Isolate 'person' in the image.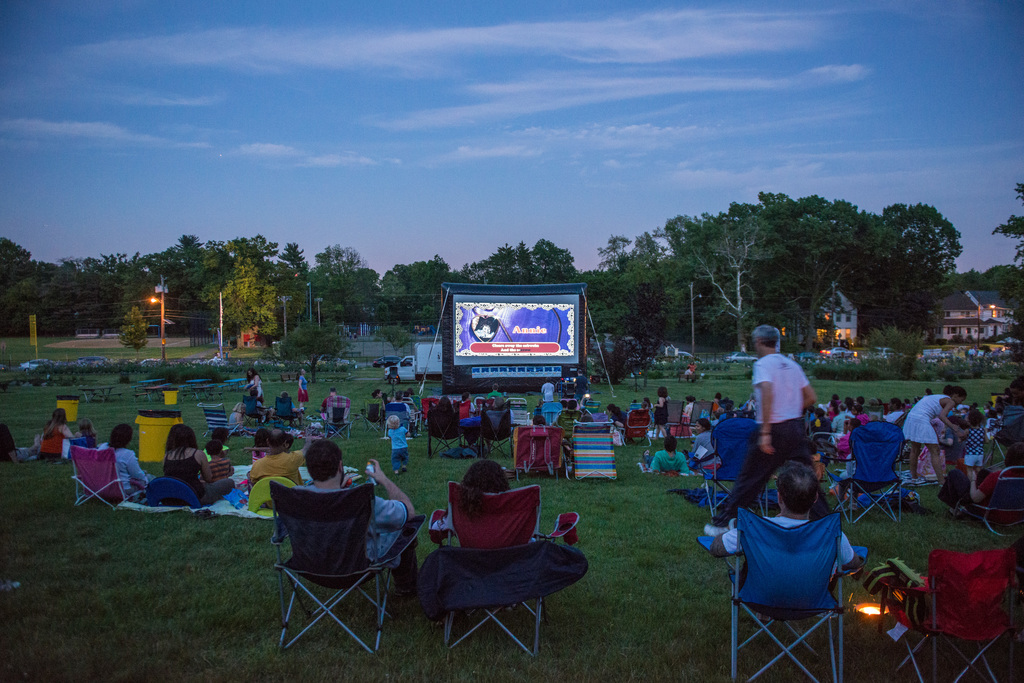
Isolated region: region(308, 442, 401, 568).
